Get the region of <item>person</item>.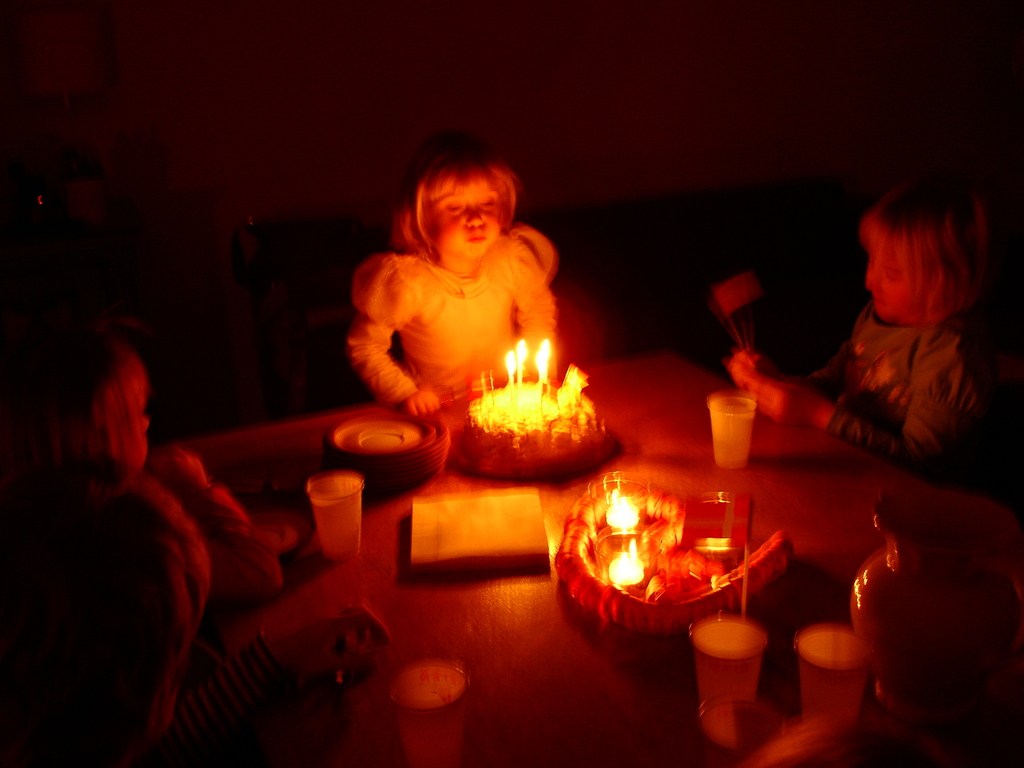
[0, 477, 391, 767].
